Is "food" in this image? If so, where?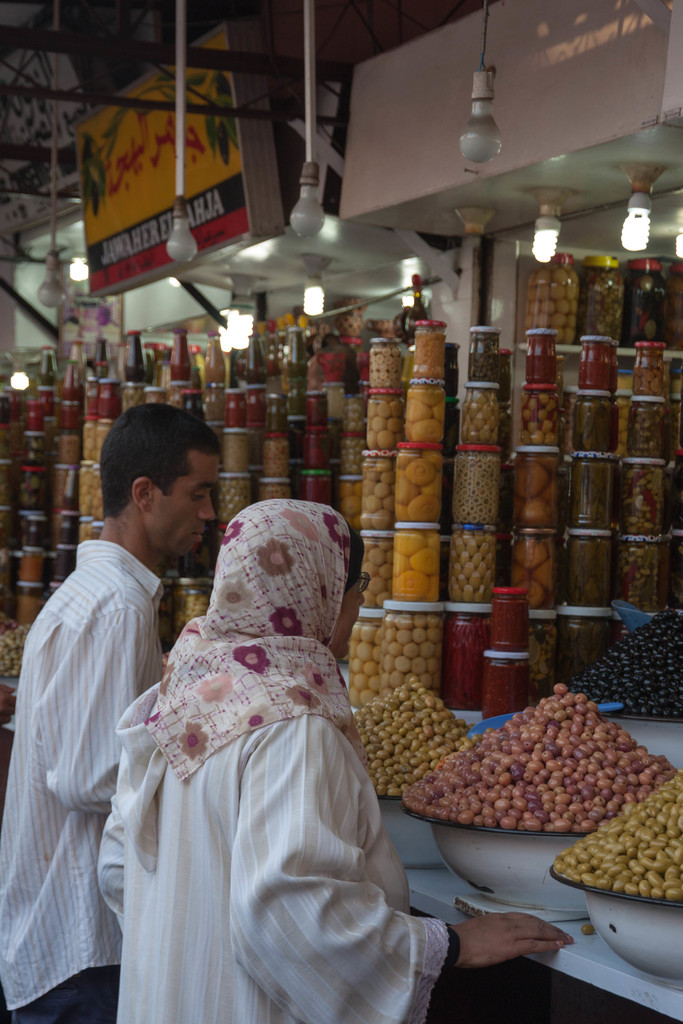
Yes, at 352,675,495,796.
